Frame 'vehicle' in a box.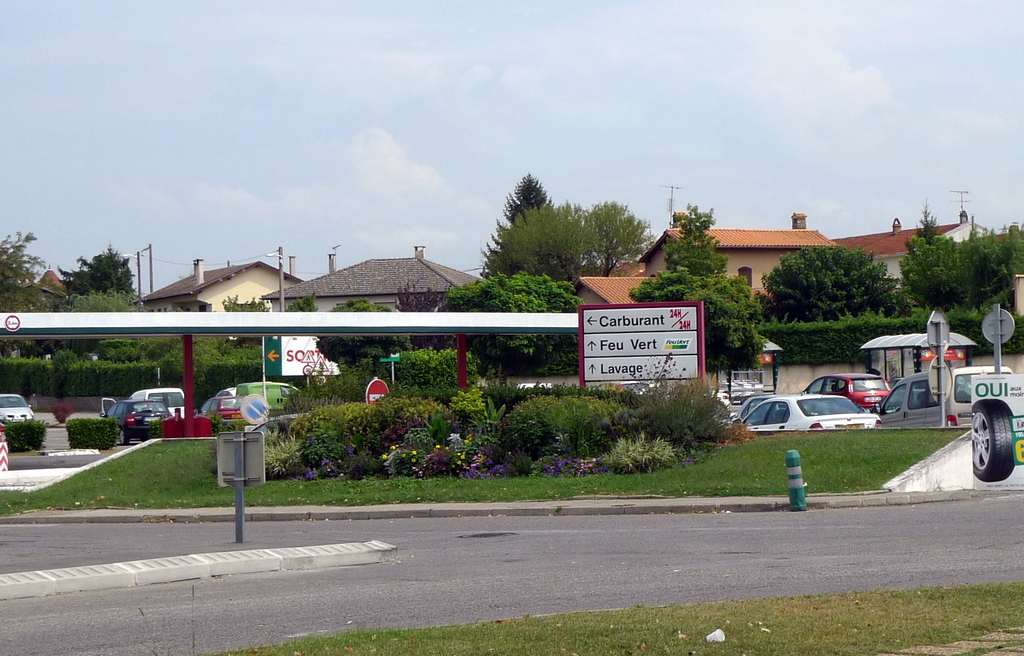
bbox=[100, 384, 186, 423].
